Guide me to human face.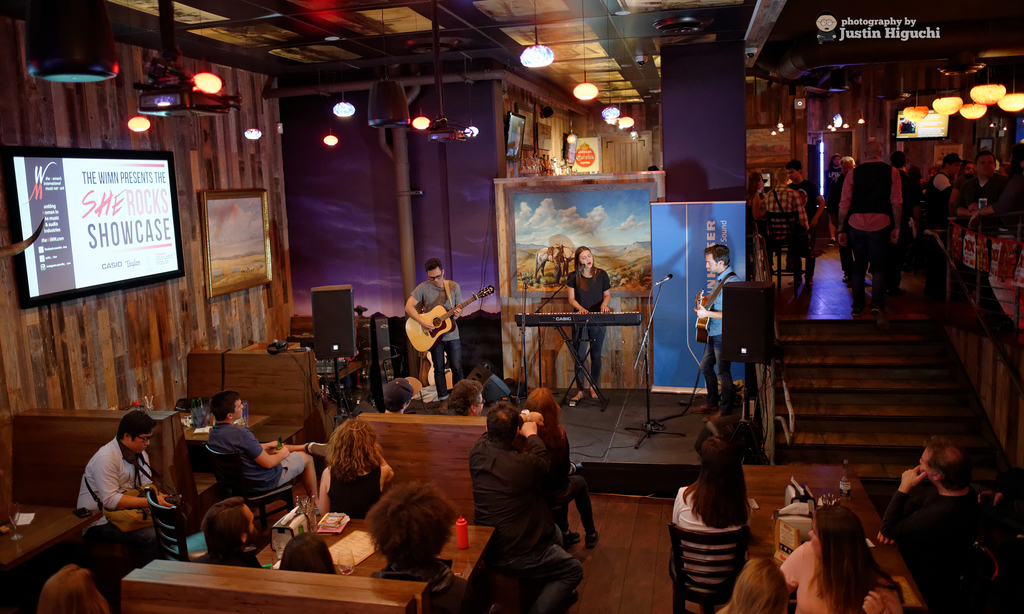
Guidance: pyautogui.locateOnScreen(241, 500, 255, 542).
